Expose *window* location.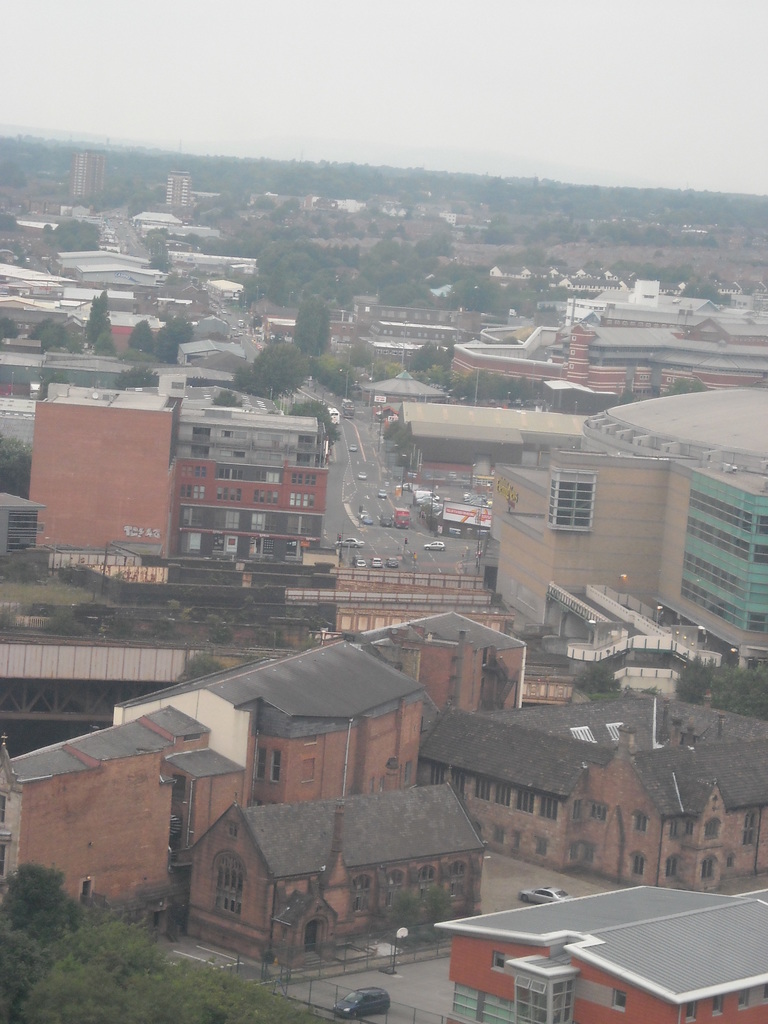
Exposed at bbox=[548, 979, 570, 1023].
